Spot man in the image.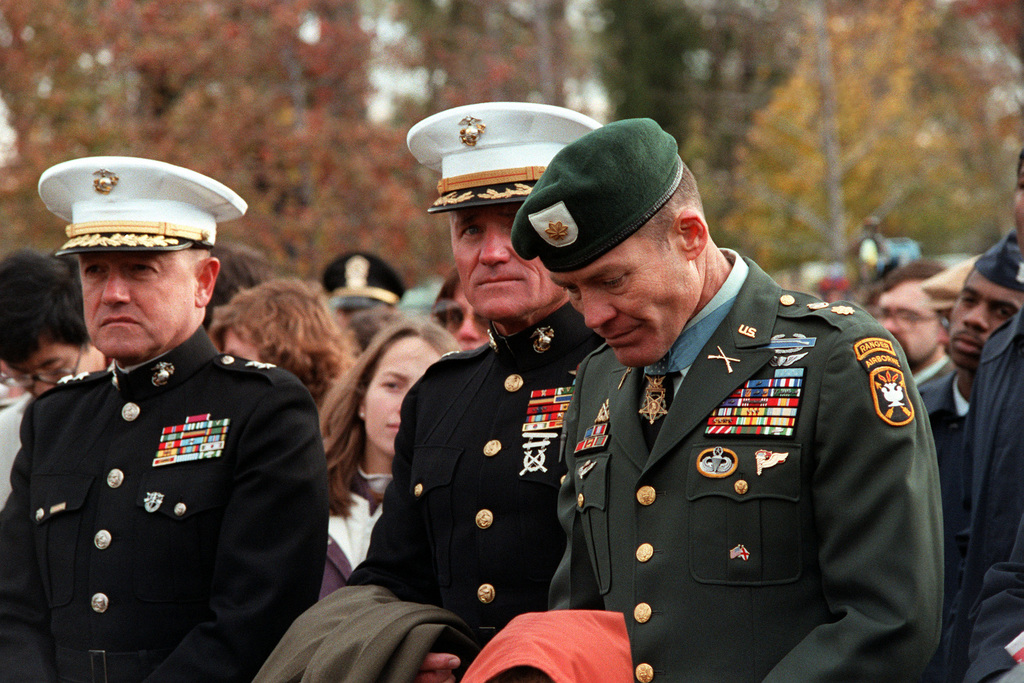
man found at rect(431, 270, 499, 354).
